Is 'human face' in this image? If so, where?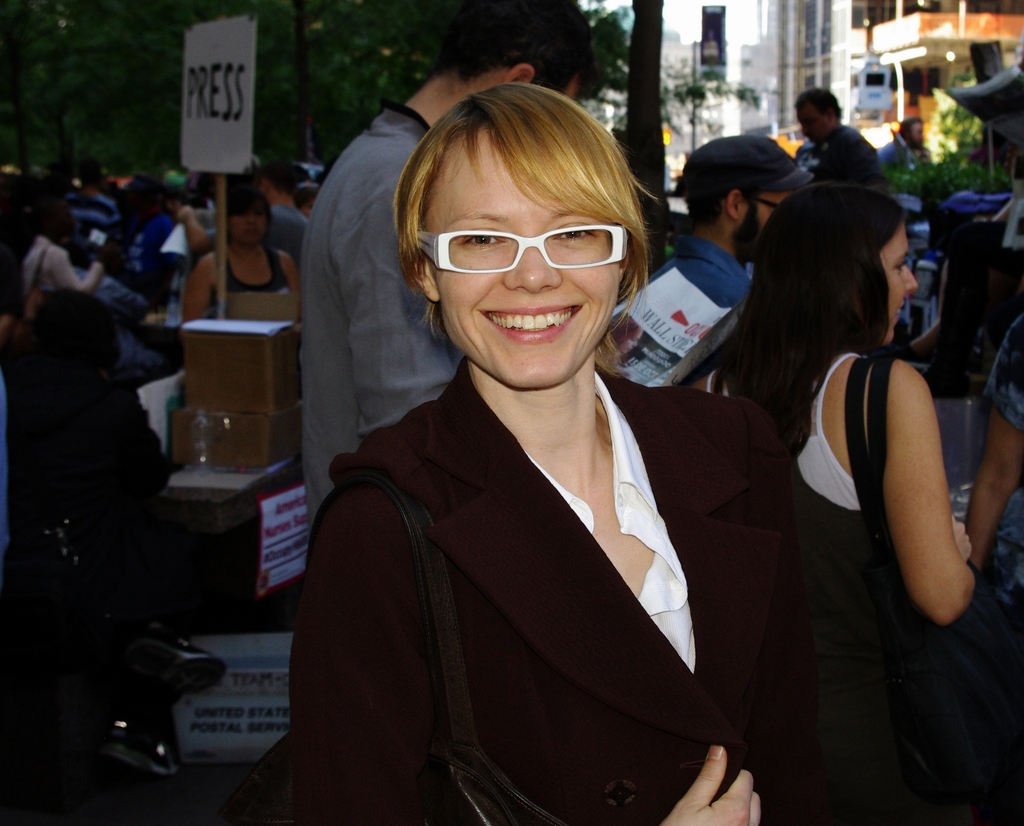
Yes, at 433, 147, 622, 387.
